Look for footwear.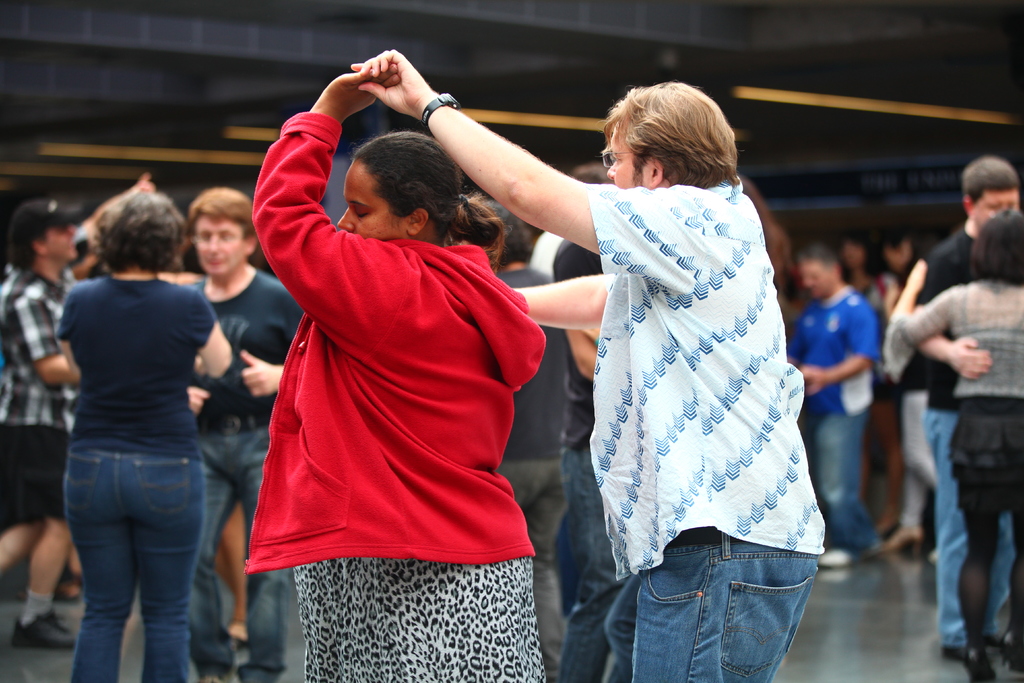
Found: bbox=(10, 612, 79, 649).
